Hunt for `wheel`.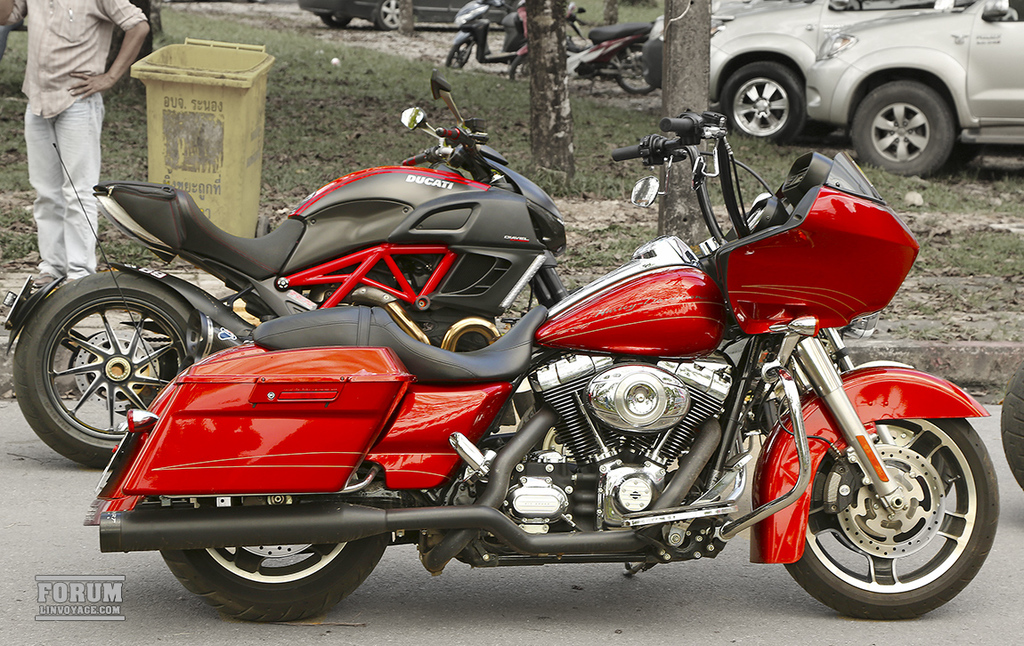
Hunted down at box=[1003, 355, 1023, 484].
